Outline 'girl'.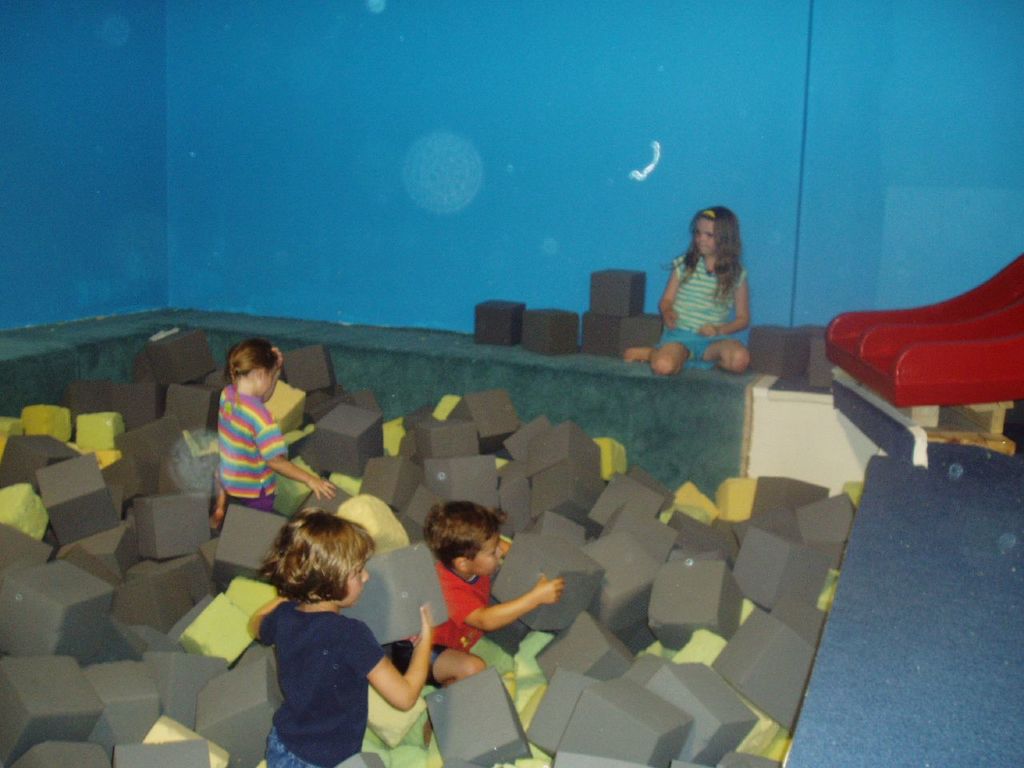
Outline: select_region(210, 342, 337, 527).
